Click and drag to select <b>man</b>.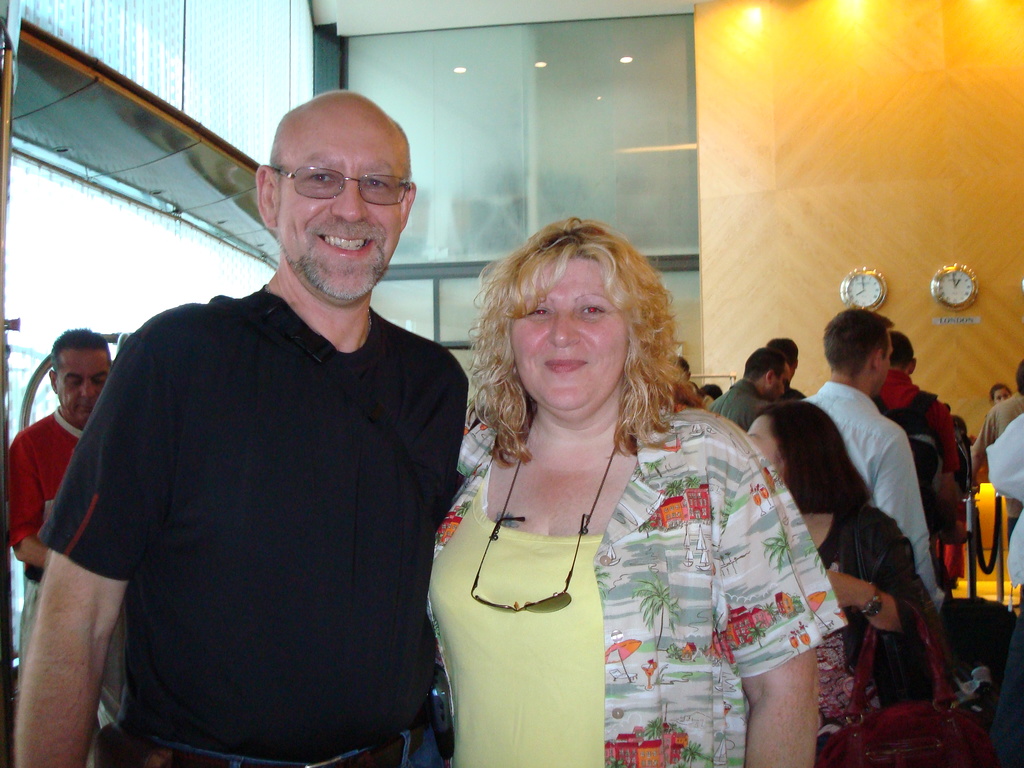
Selection: BBox(703, 347, 790, 454).
